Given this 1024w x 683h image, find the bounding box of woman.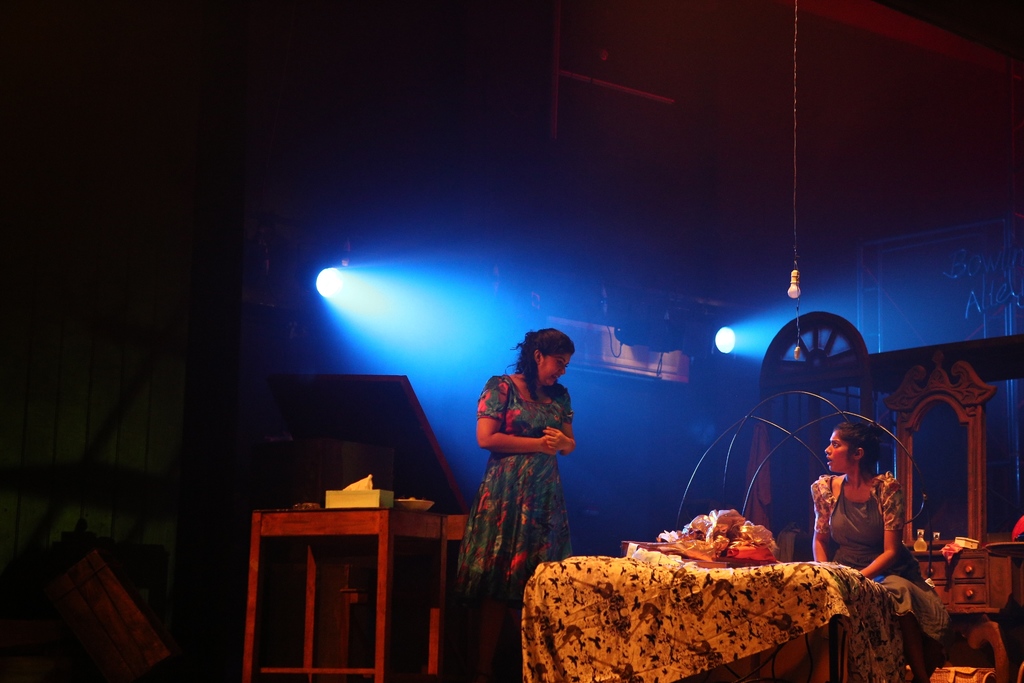
[462, 308, 585, 639].
